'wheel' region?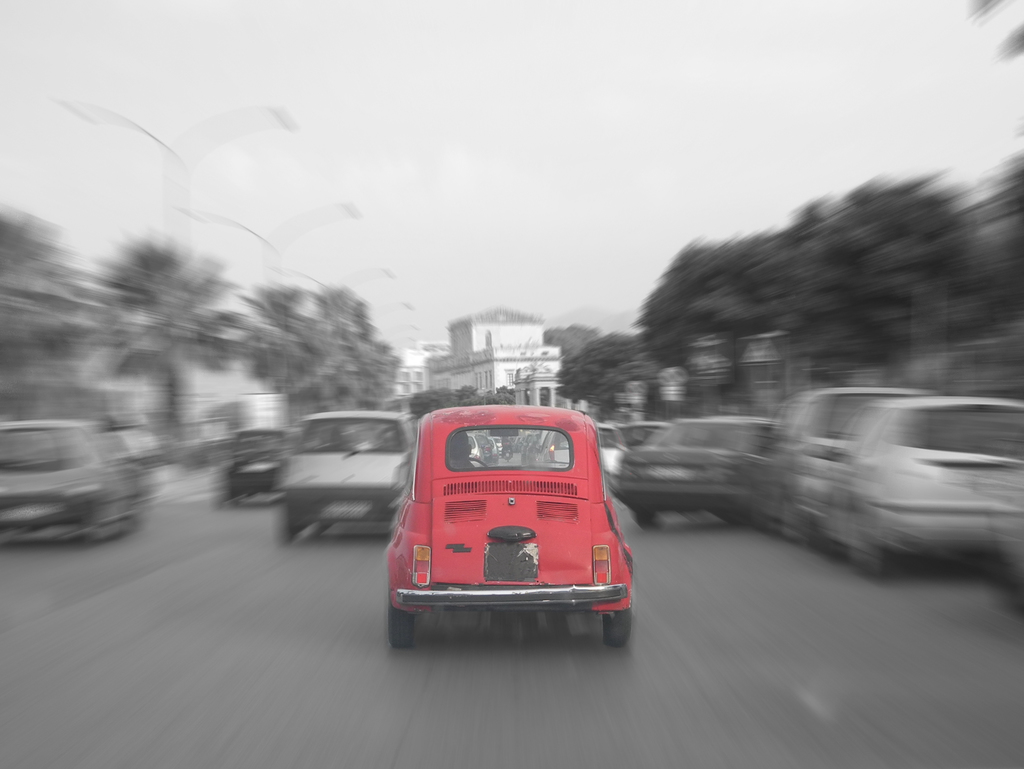
rect(377, 583, 415, 648)
